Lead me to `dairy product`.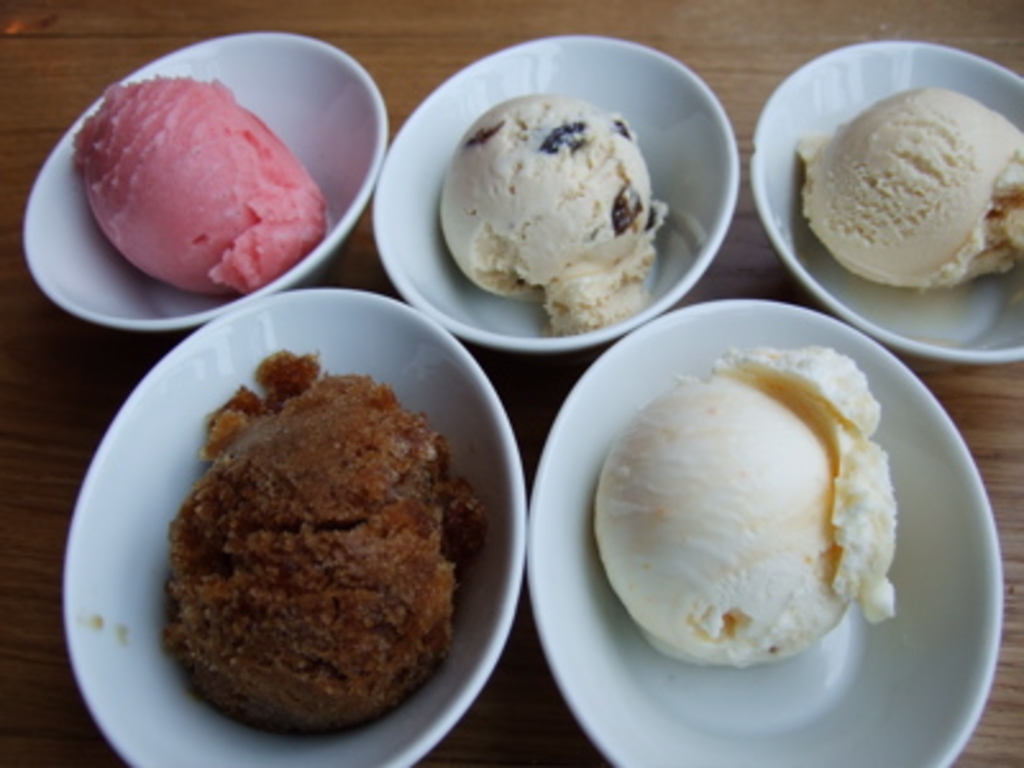
Lead to 576 351 906 684.
